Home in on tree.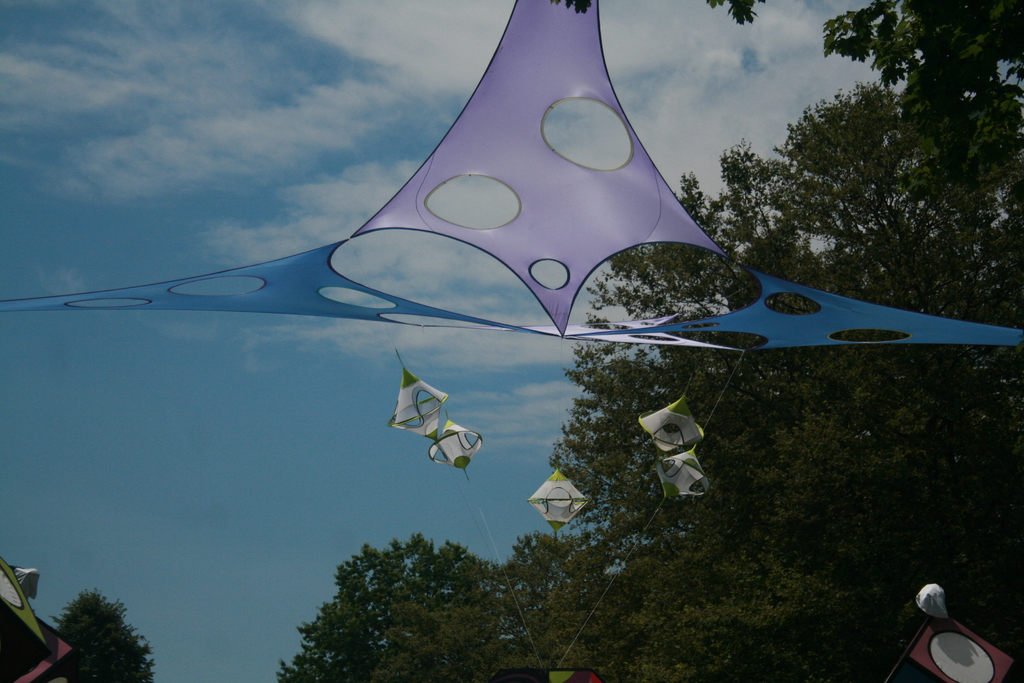
Homed in at 767/74/1023/334.
